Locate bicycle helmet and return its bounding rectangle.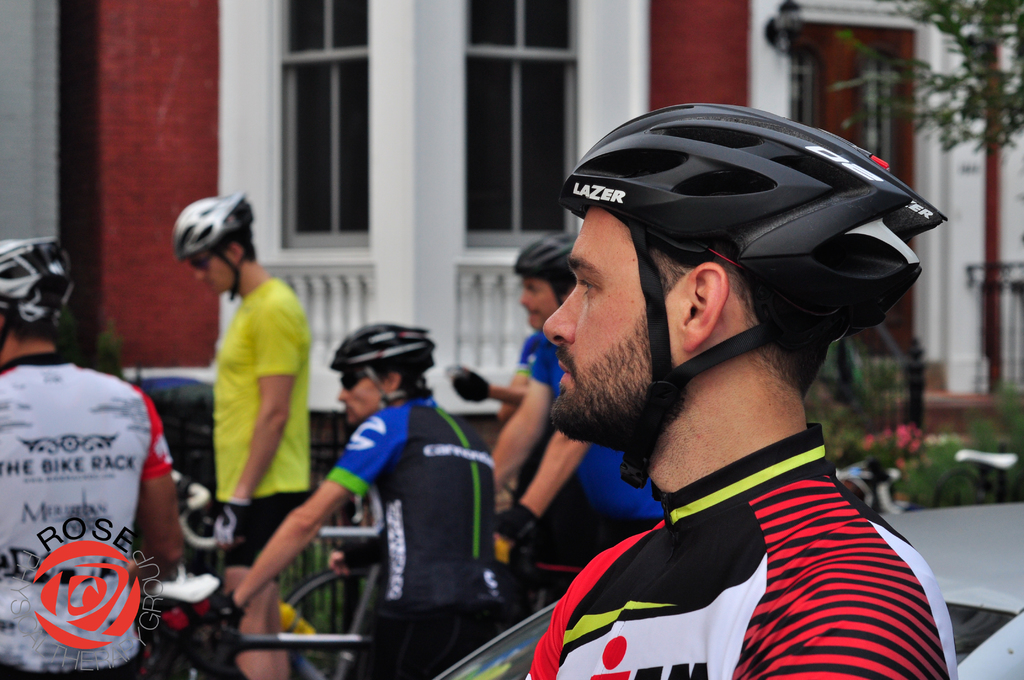
bbox=(0, 232, 80, 337).
